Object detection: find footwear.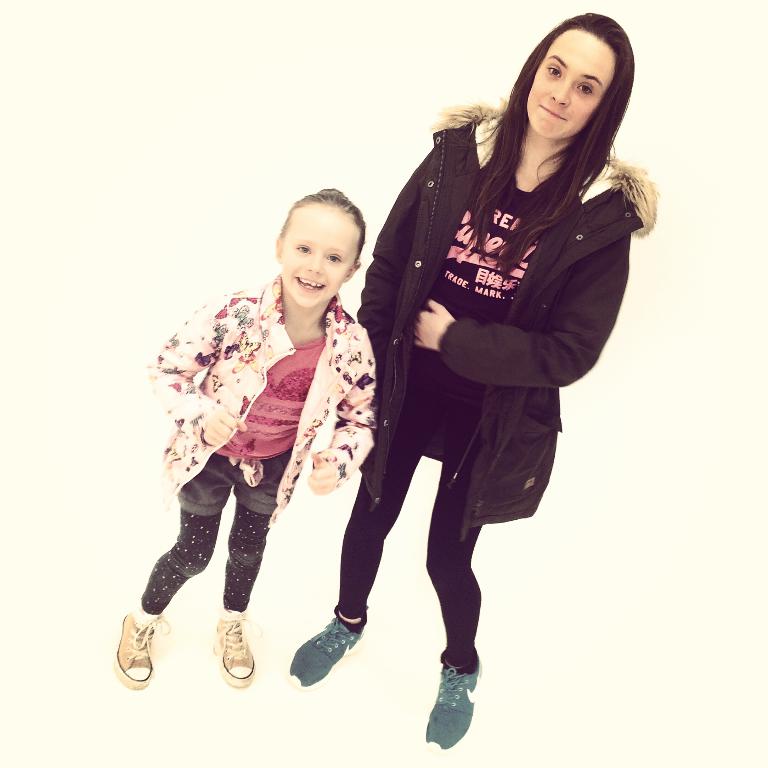
box=[208, 609, 263, 691].
